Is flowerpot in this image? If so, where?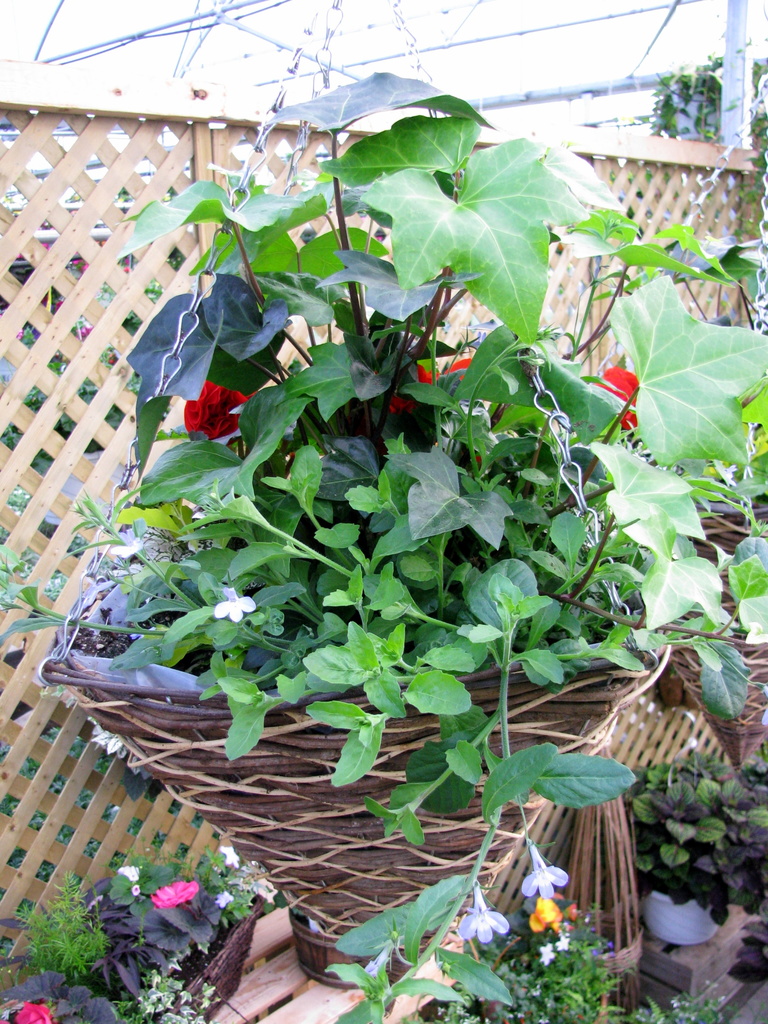
Yes, at 33:582:660:986.
